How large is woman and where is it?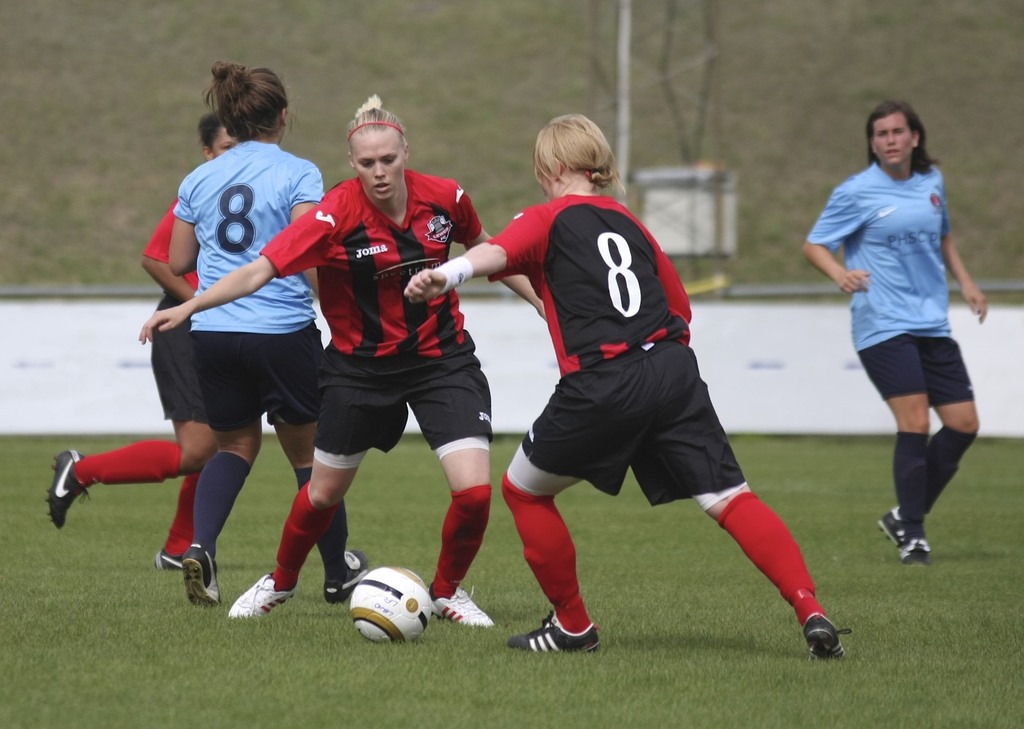
Bounding box: [164,61,369,617].
